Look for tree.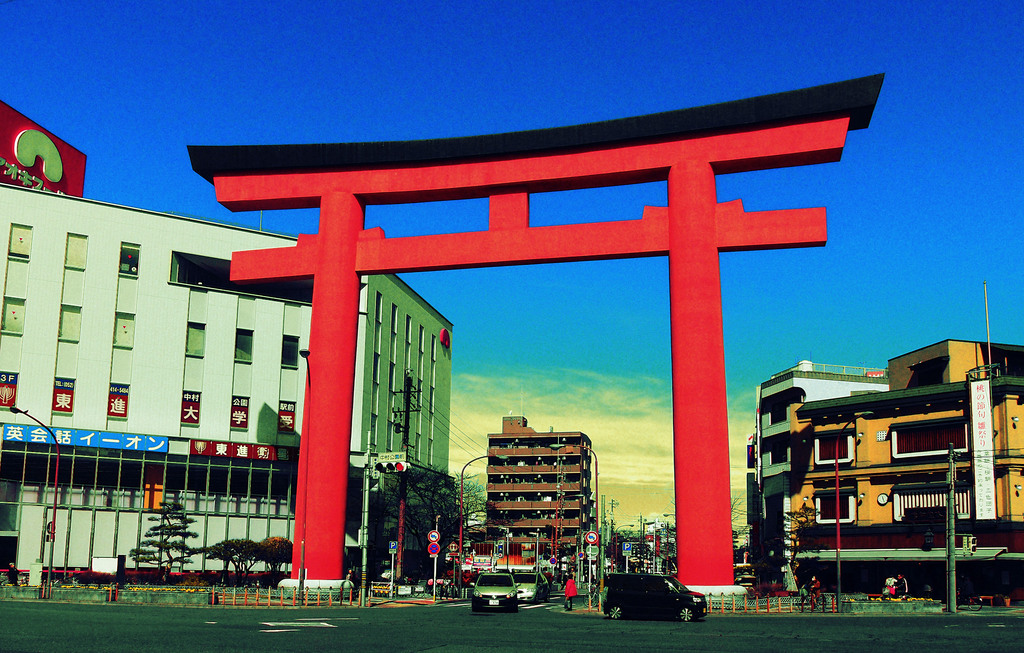
Found: crop(257, 535, 296, 573).
